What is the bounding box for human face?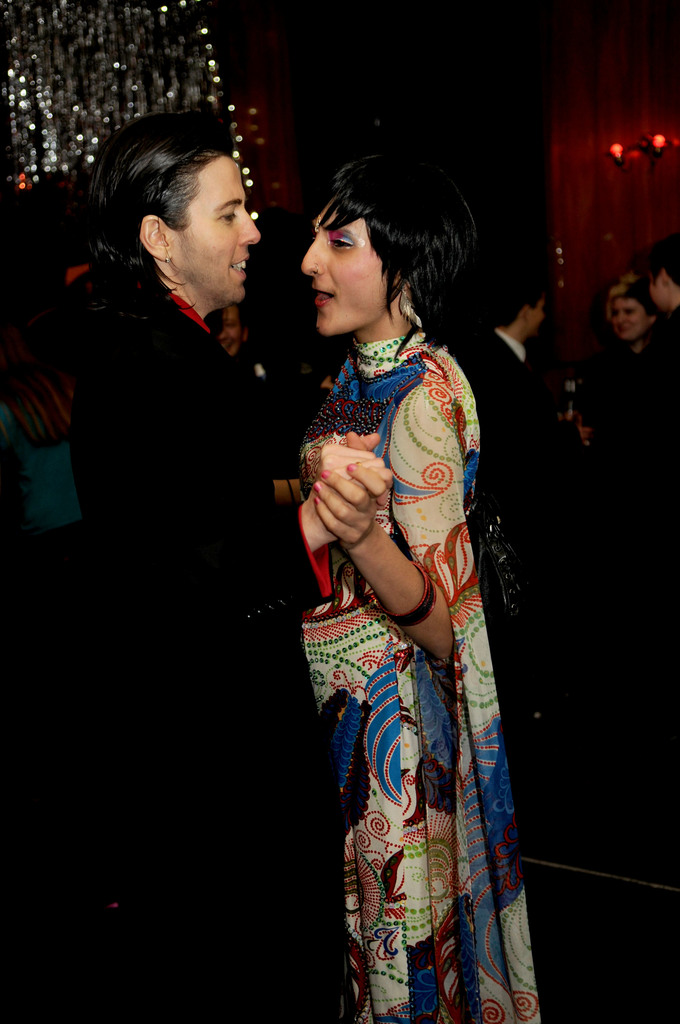
297/194/388/333.
